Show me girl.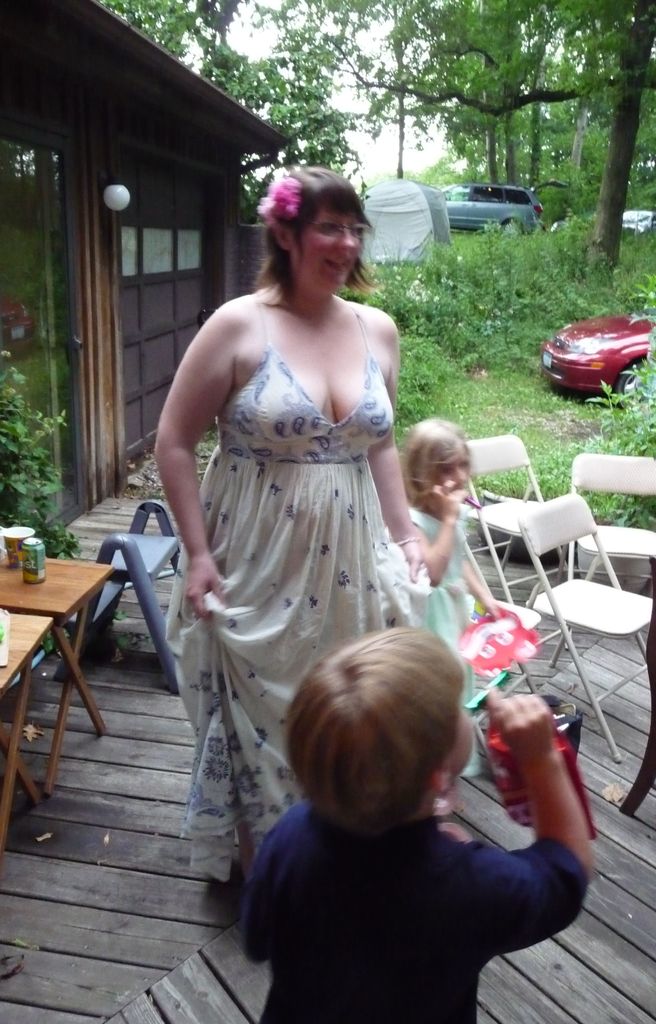
girl is here: l=369, t=412, r=515, b=785.
